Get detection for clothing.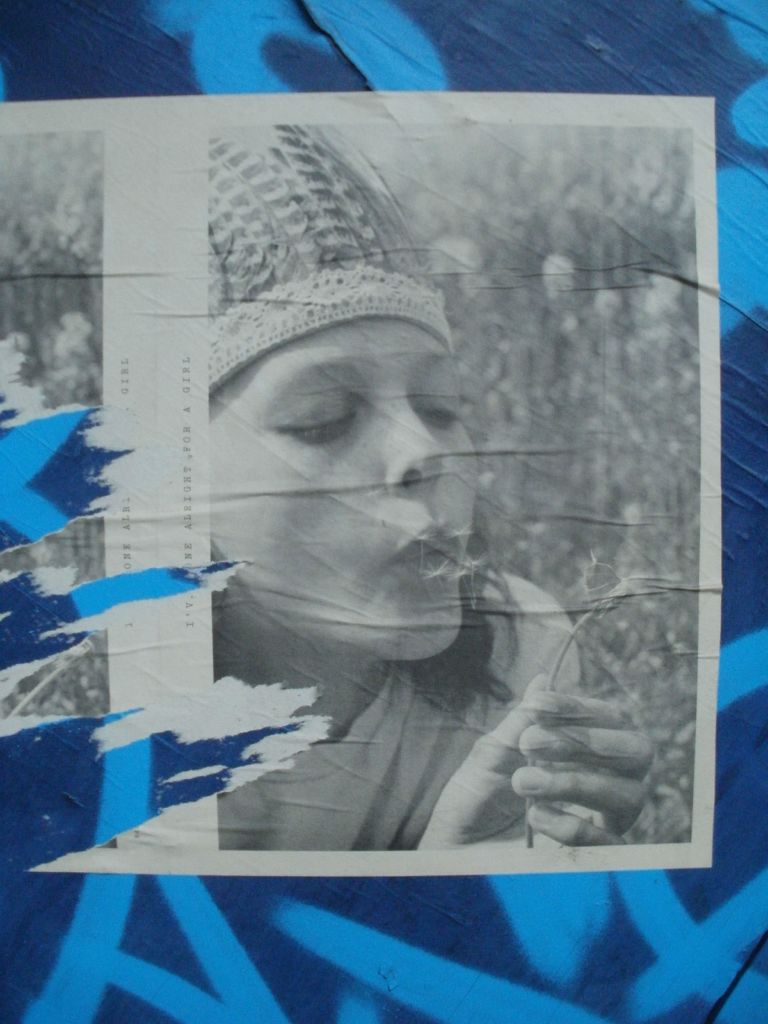
Detection: x1=200, y1=559, x2=583, y2=860.
